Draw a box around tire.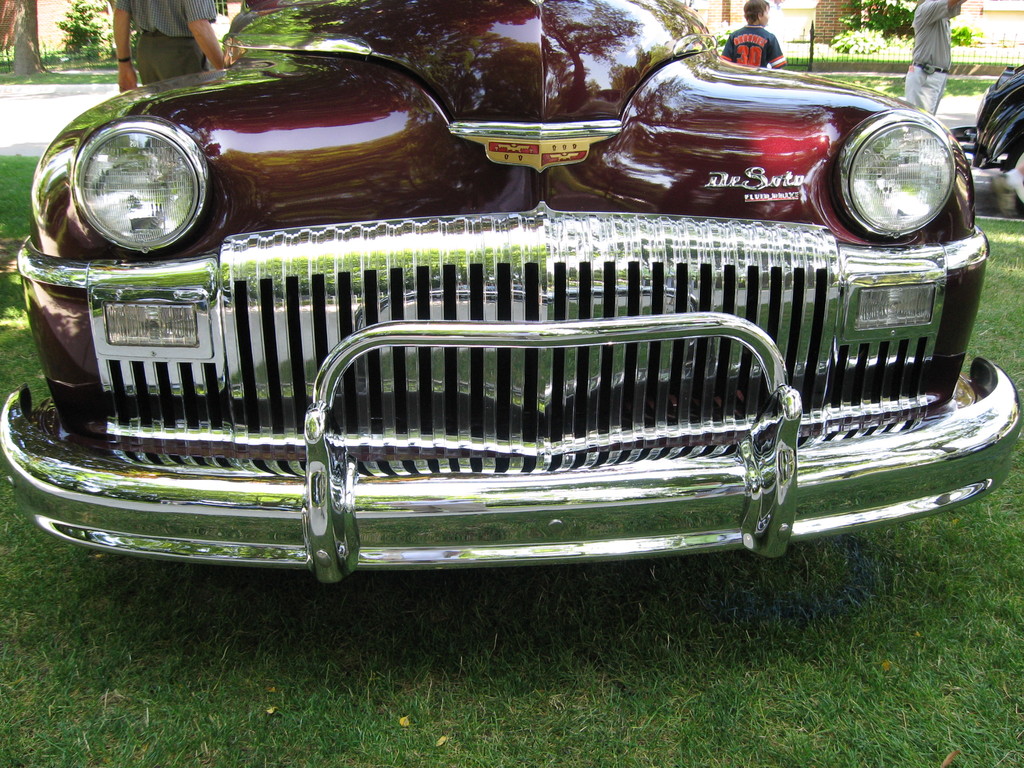
{"x1": 987, "y1": 122, "x2": 1023, "y2": 218}.
